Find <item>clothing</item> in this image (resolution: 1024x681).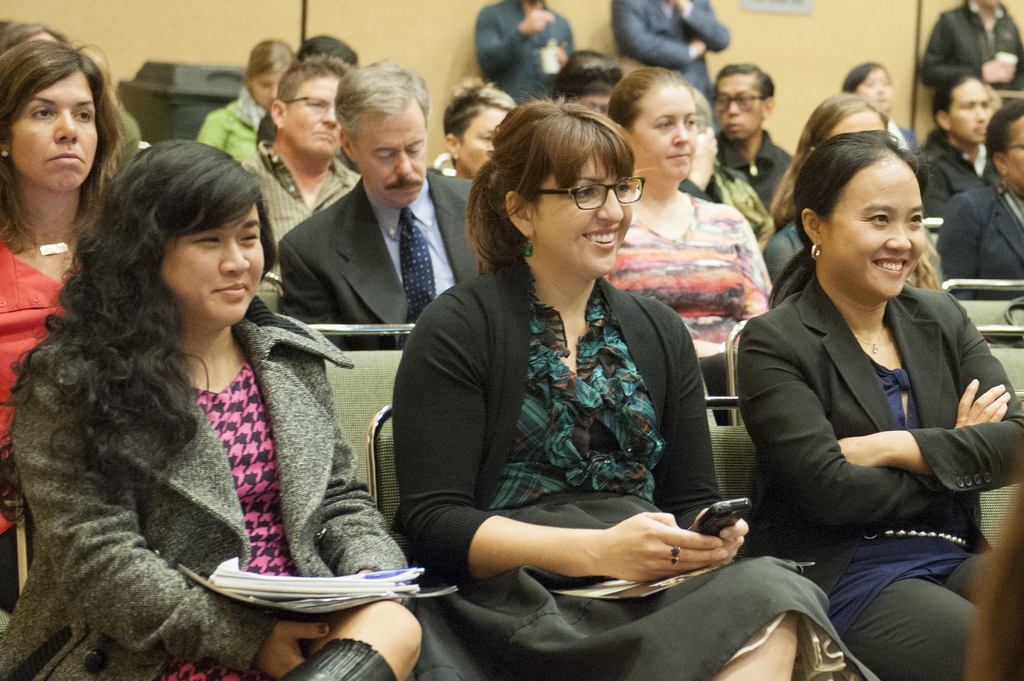
x1=735 y1=269 x2=1023 y2=680.
